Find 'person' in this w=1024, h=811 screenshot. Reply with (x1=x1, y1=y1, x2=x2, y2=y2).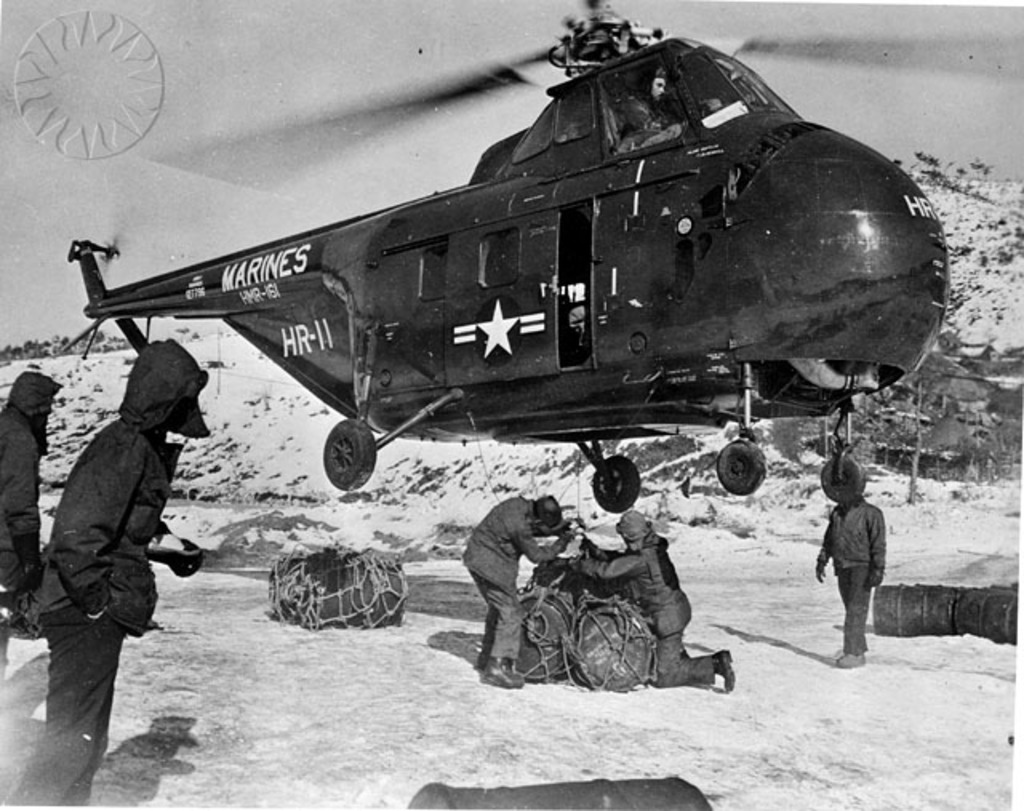
(x1=566, y1=509, x2=736, y2=696).
